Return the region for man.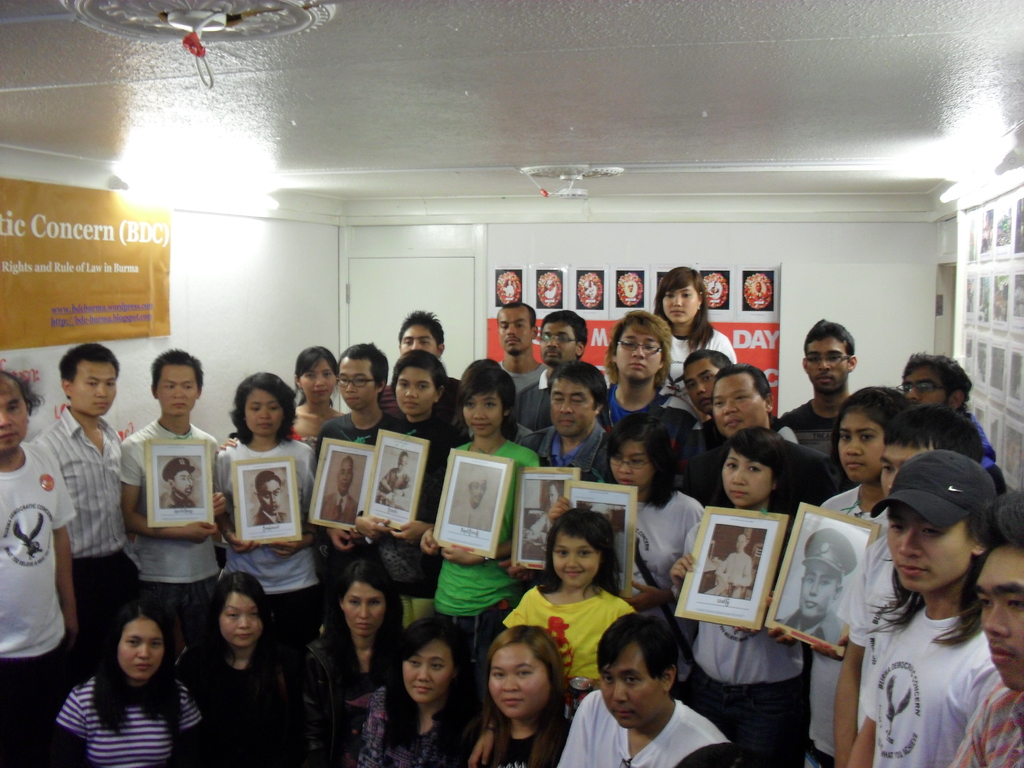
bbox=[951, 491, 1023, 767].
